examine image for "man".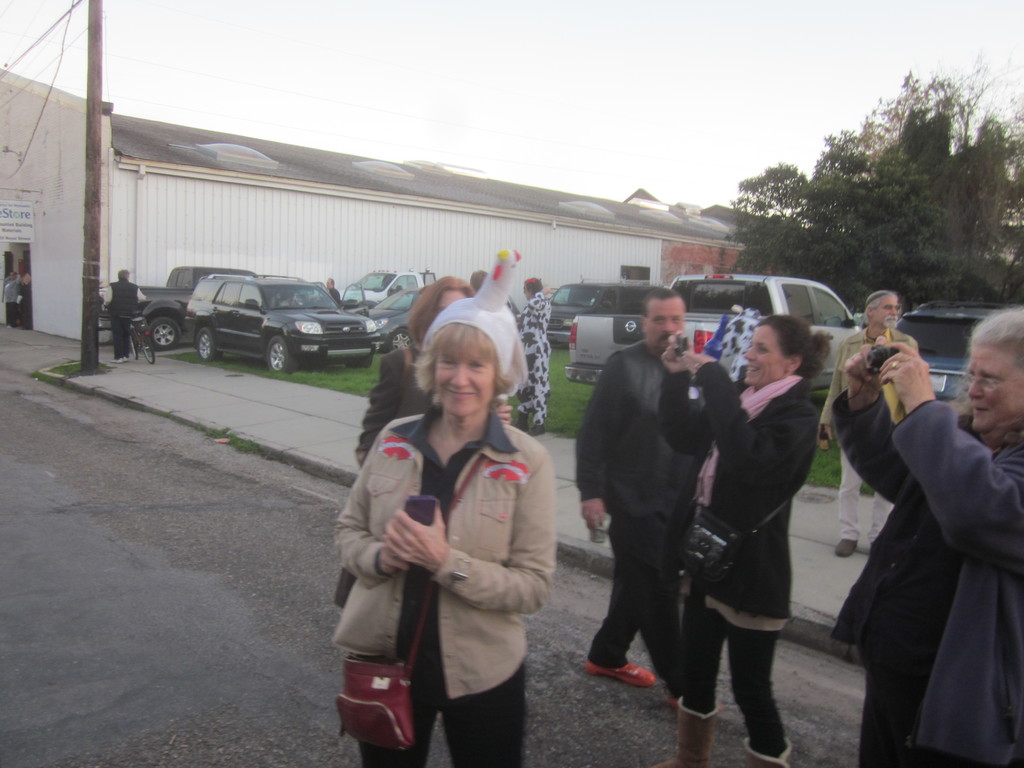
Examination result: (817, 289, 922, 558).
